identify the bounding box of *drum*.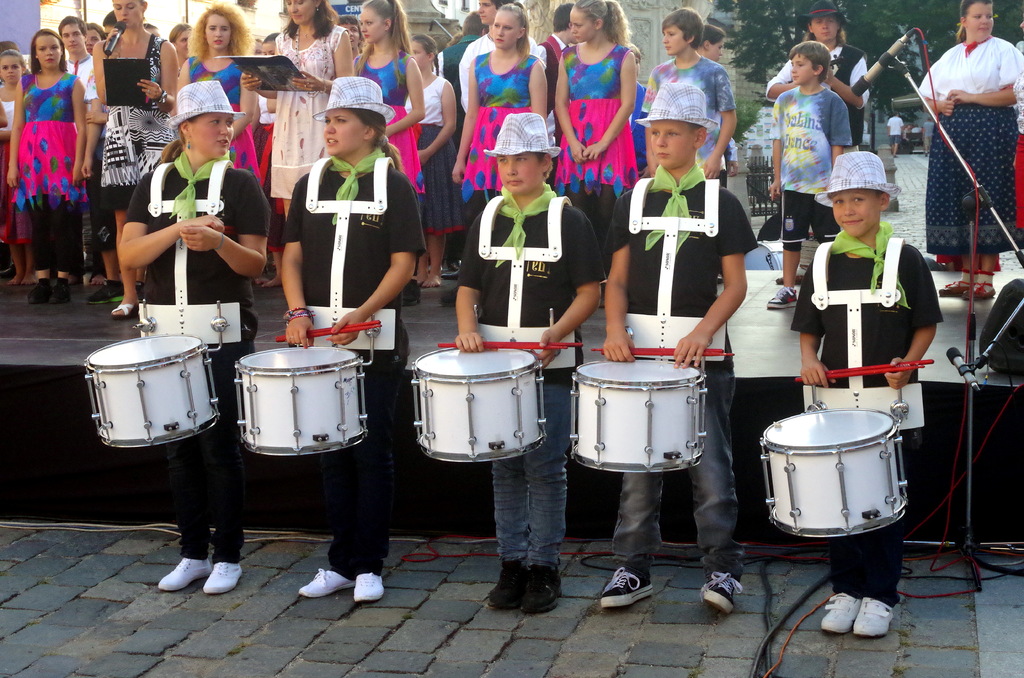
{"left": 568, "top": 321, "right": 715, "bottom": 474}.
